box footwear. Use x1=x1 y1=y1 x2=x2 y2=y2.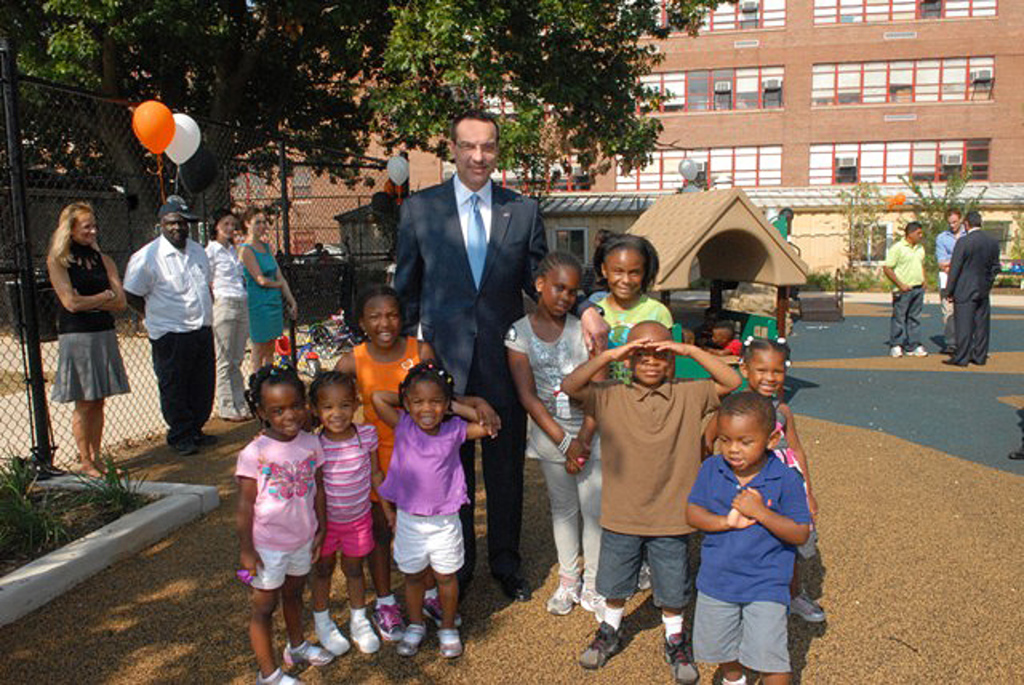
x1=658 y1=632 x2=699 y2=683.
